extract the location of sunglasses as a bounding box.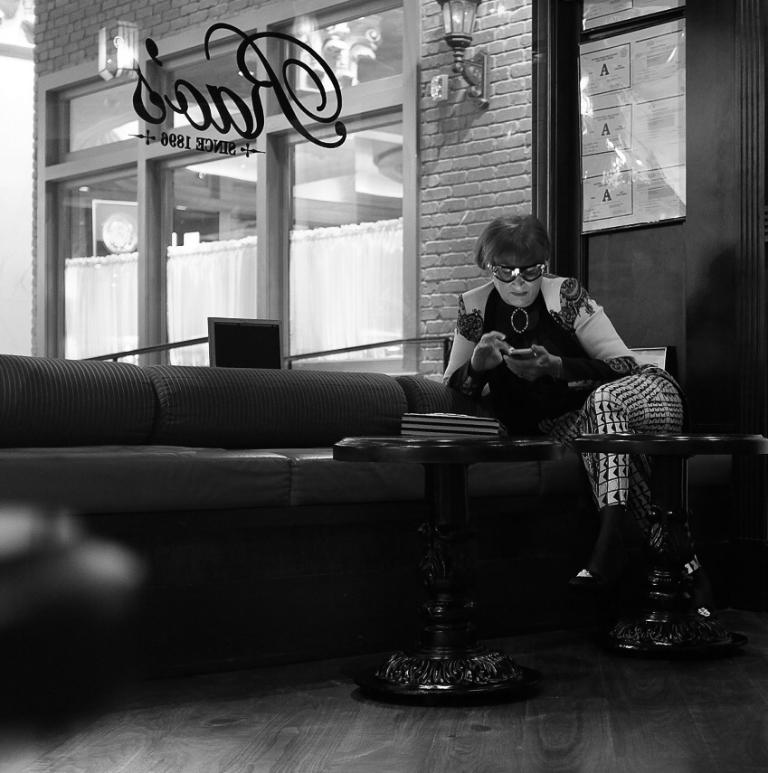
l=488, t=265, r=549, b=280.
